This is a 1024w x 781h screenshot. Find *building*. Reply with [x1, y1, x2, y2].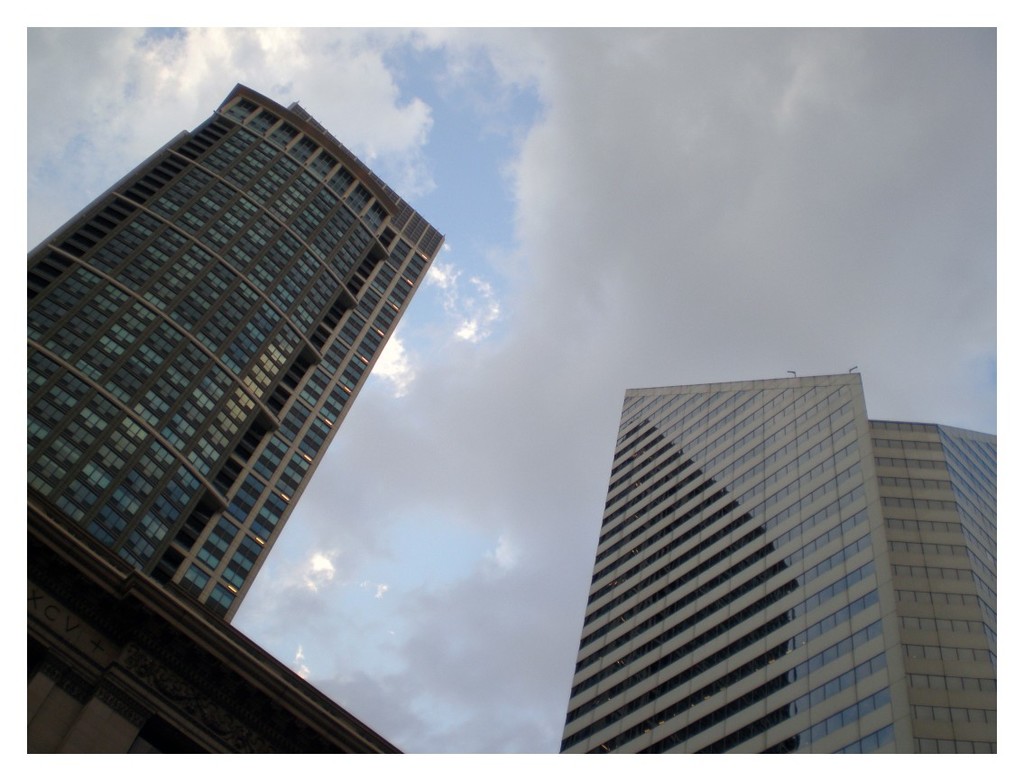
[28, 81, 447, 622].
